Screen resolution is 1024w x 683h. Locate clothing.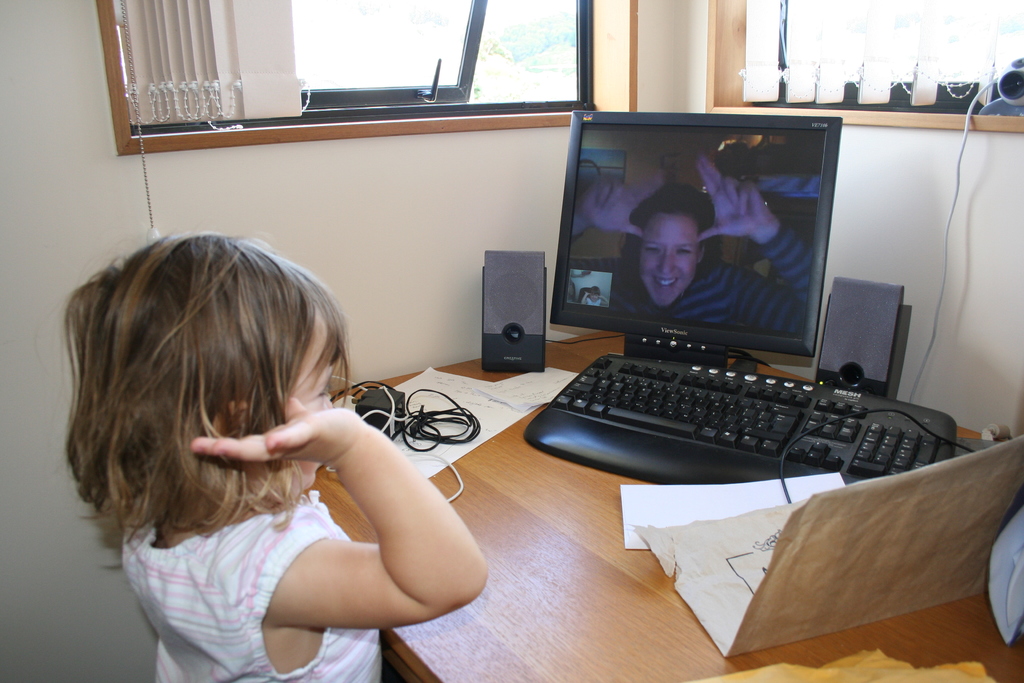
crop(600, 229, 810, 347).
